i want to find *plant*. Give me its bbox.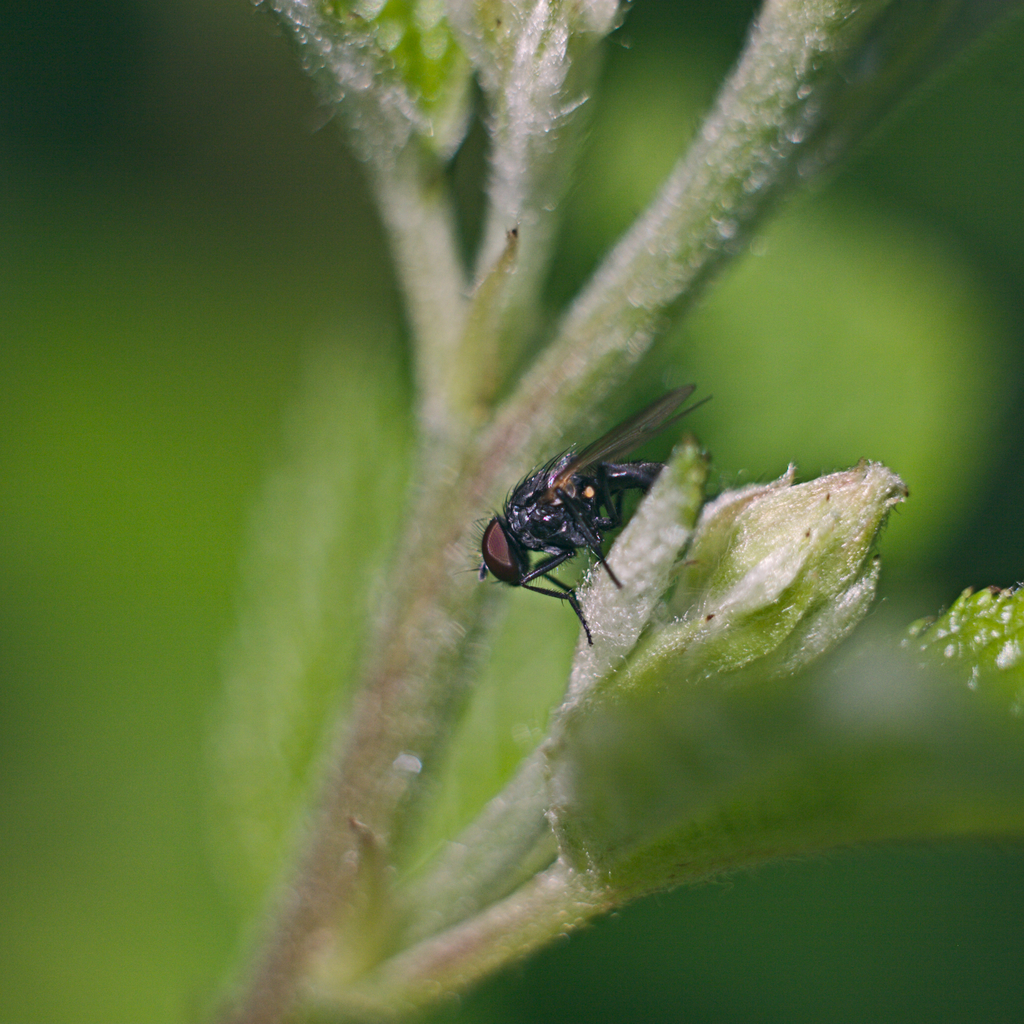
Rect(228, 0, 1023, 1023).
